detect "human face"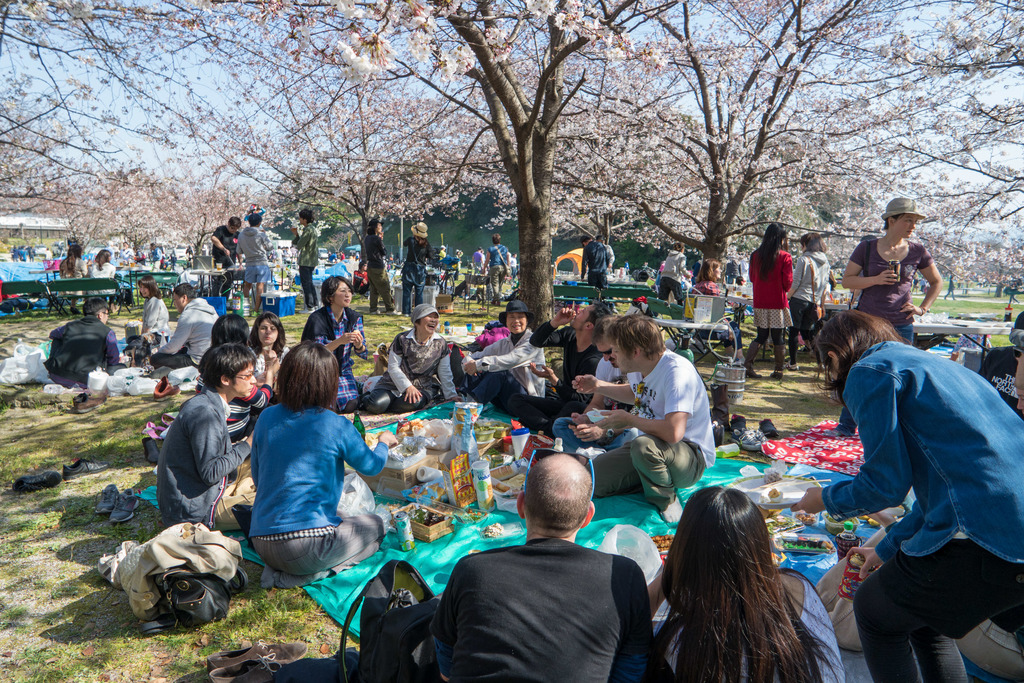
l=122, t=241, r=129, b=249
